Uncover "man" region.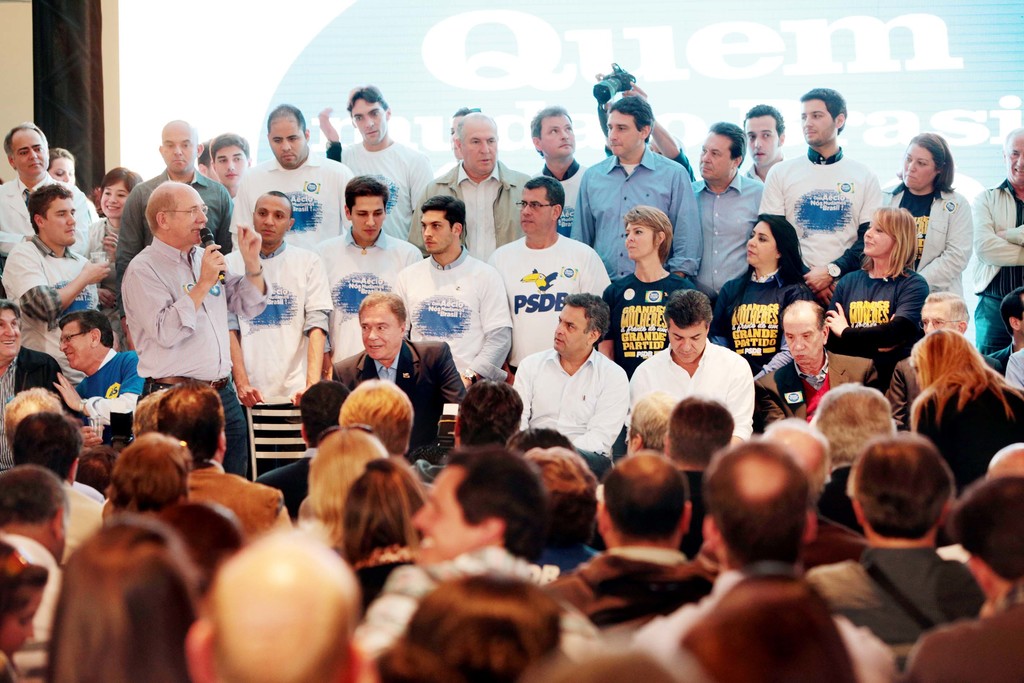
Uncovered: x1=886, y1=290, x2=991, y2=421.
